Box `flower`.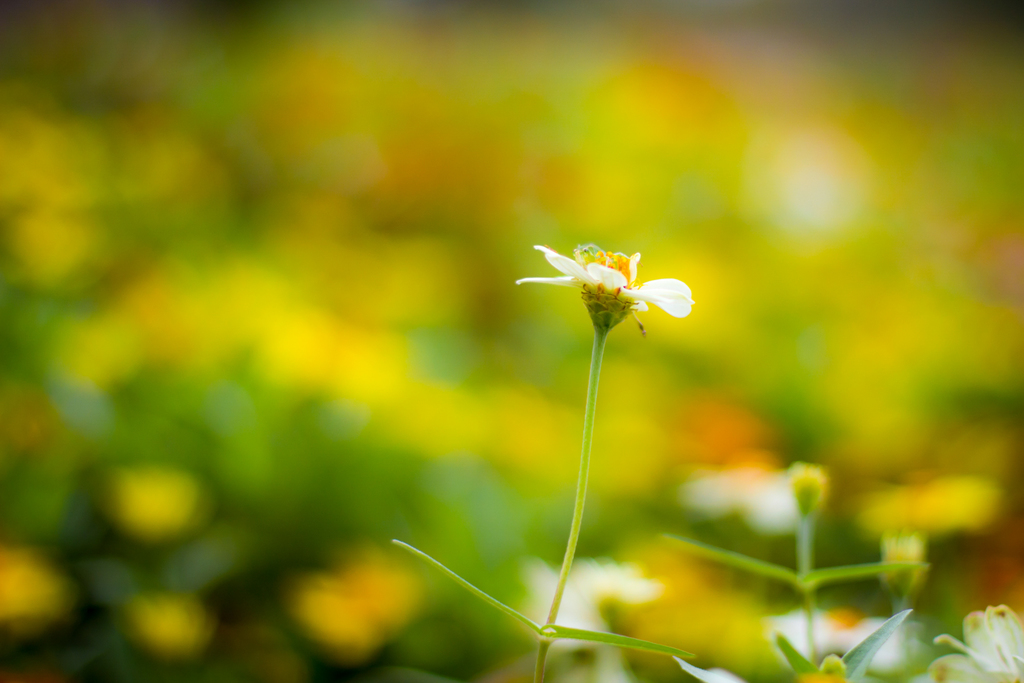
687/450/808/530.
